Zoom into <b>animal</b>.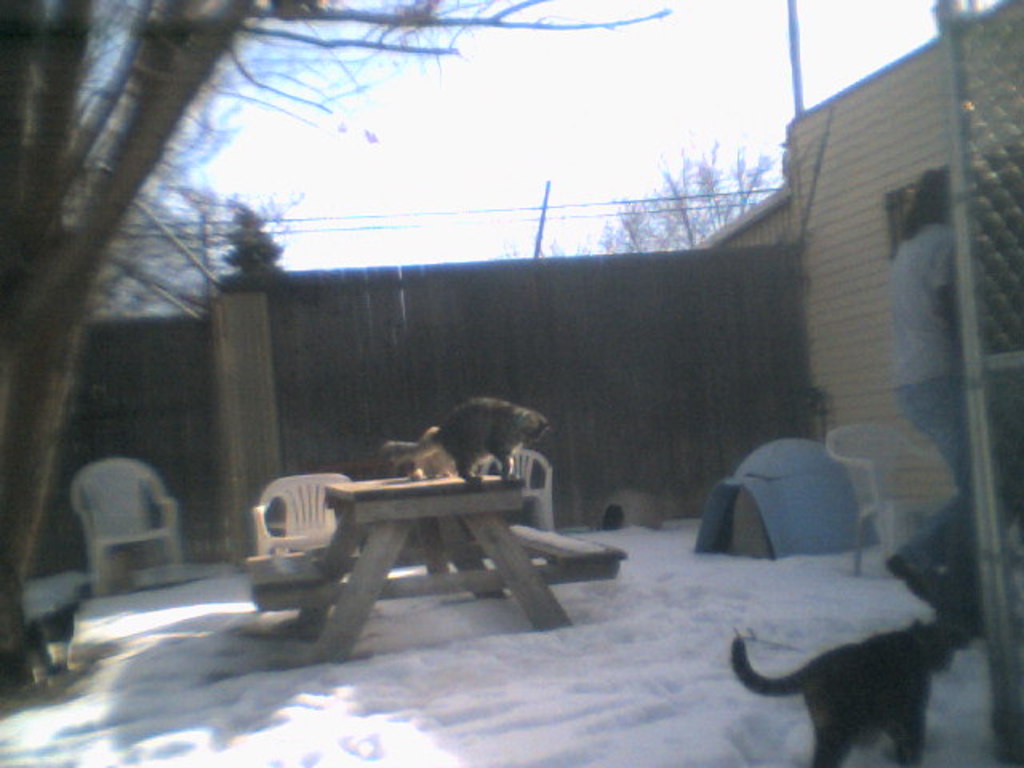
Zoom target: bbox=[733, 610, 962, 763].
